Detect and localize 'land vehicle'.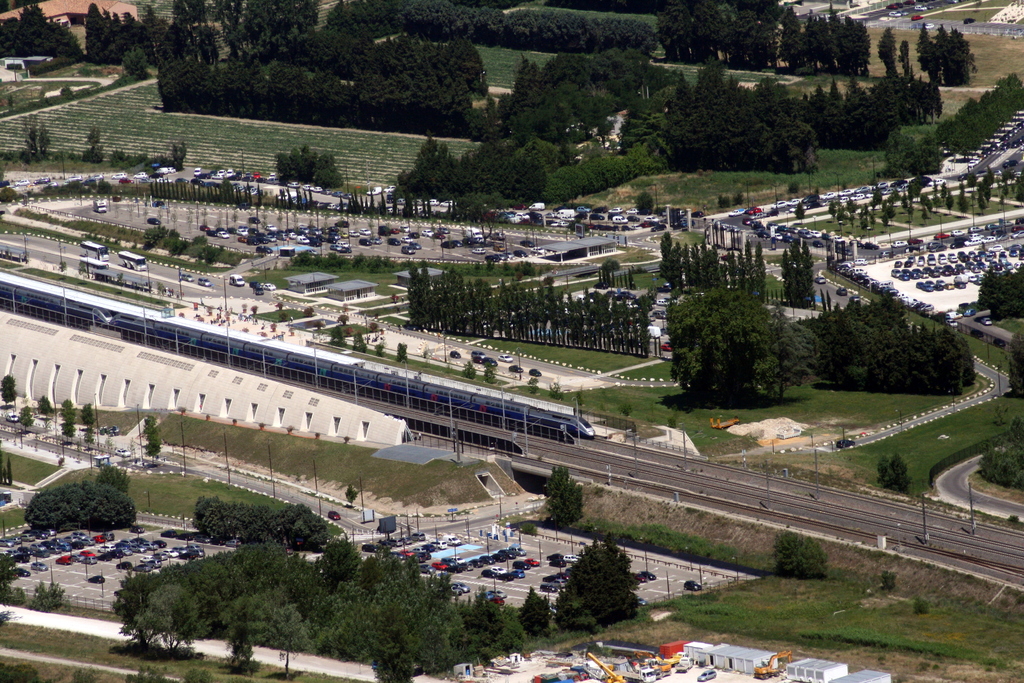
Localized at (472,355,482,364).
